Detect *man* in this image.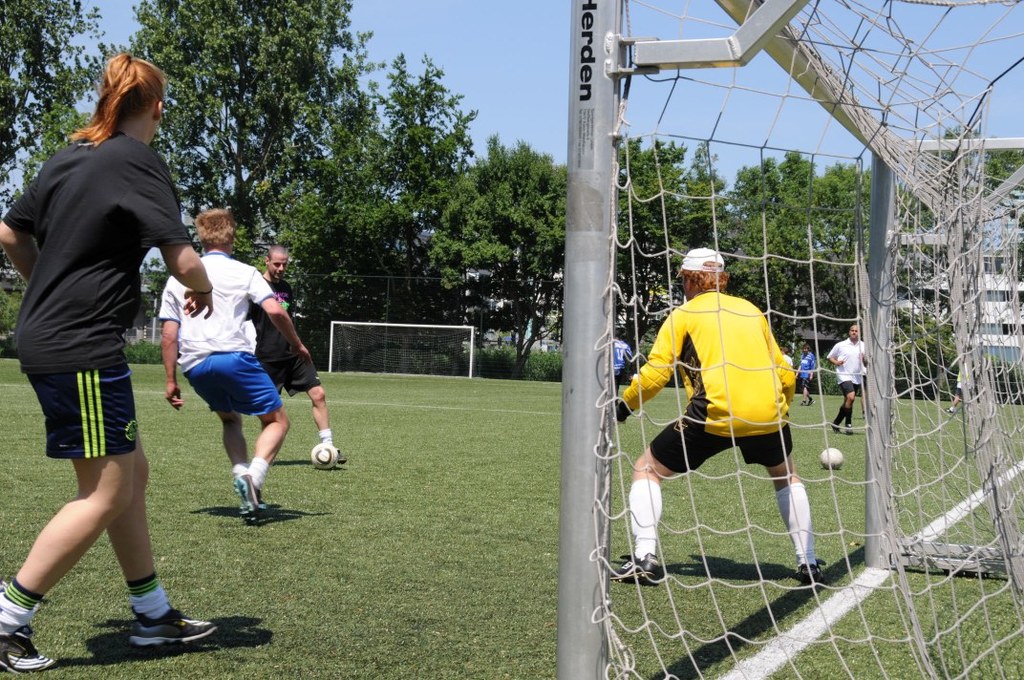
Detection: bbox(159, 205, 311, 528).
